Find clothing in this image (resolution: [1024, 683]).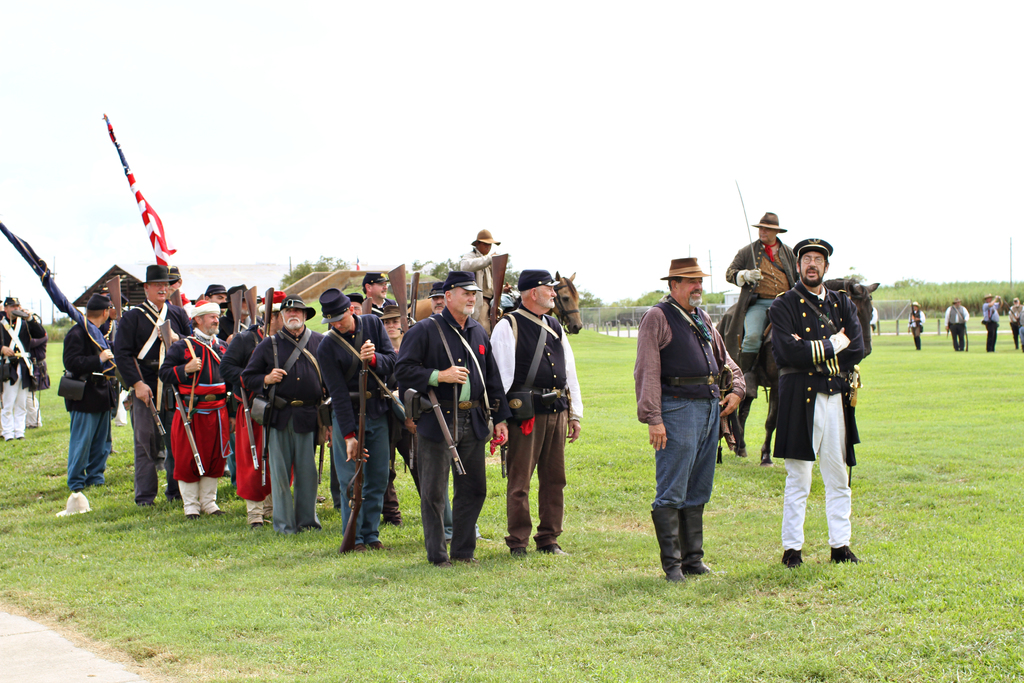
box(241, 328, 321, 436).
